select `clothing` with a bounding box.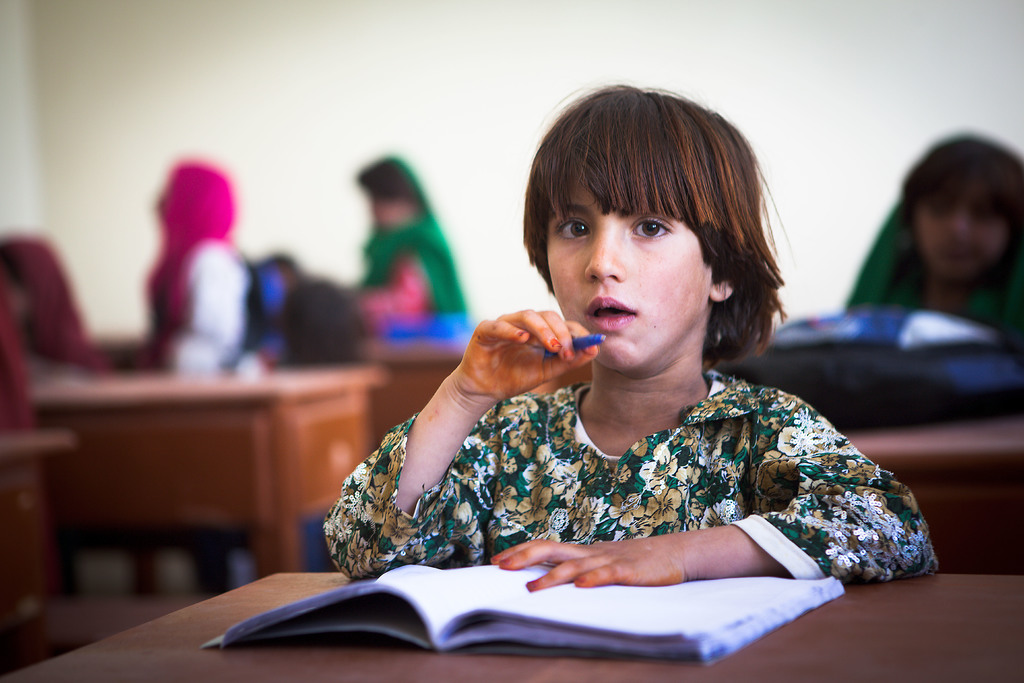
(834,205,1023,356).
